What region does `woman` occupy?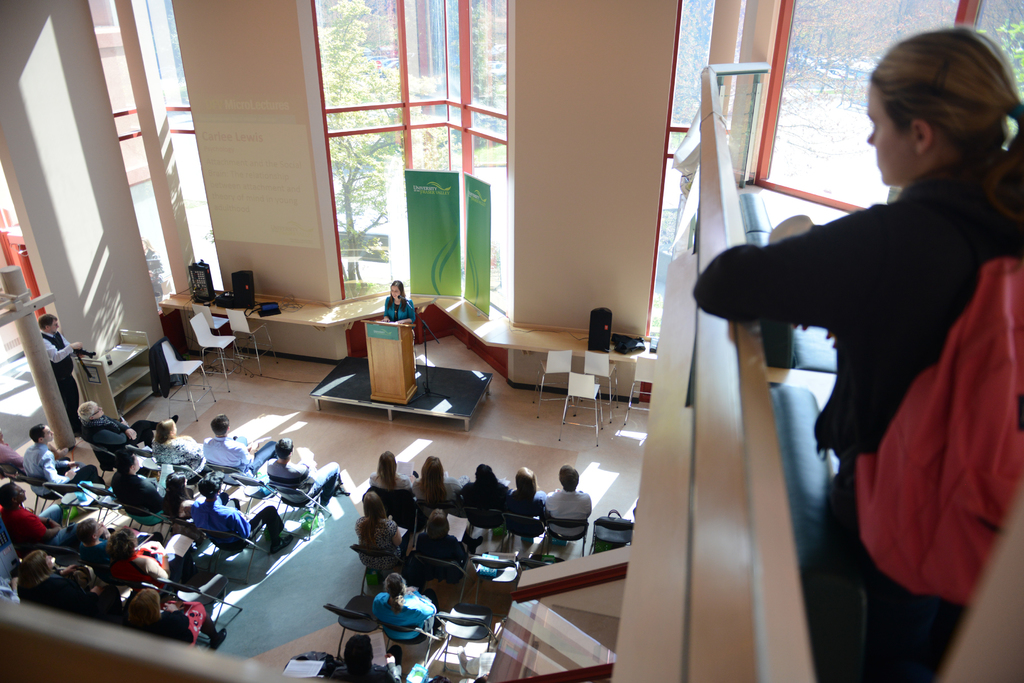
354, 487, 401, 569.
